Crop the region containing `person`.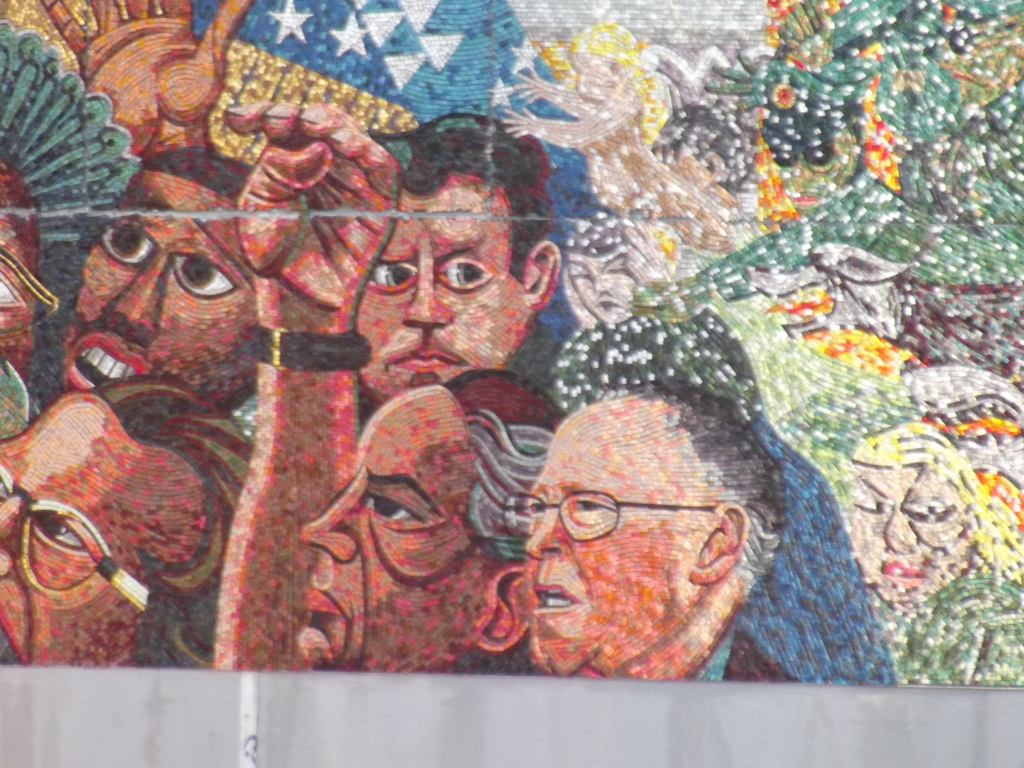
Crop region: 0,103,407,669.
